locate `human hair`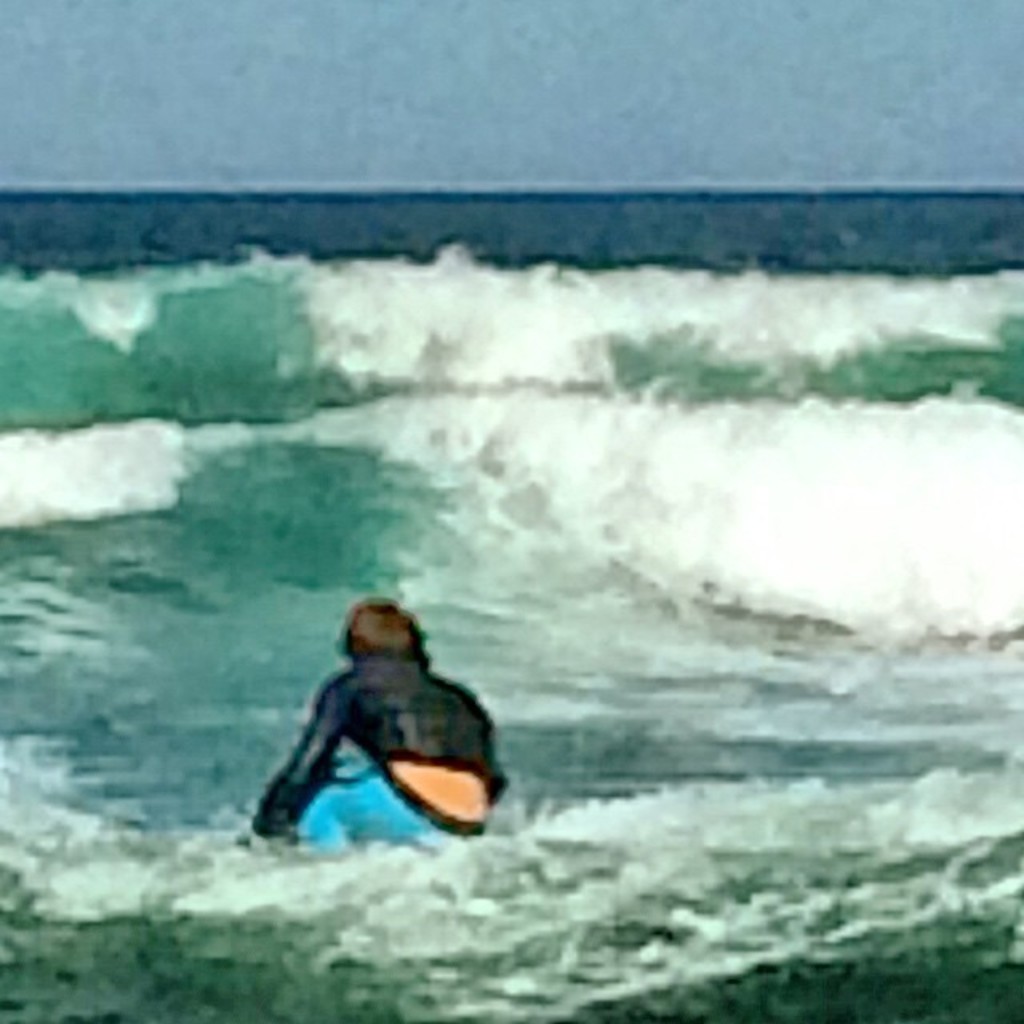
left=347, top=602, right=426, bottom=672
